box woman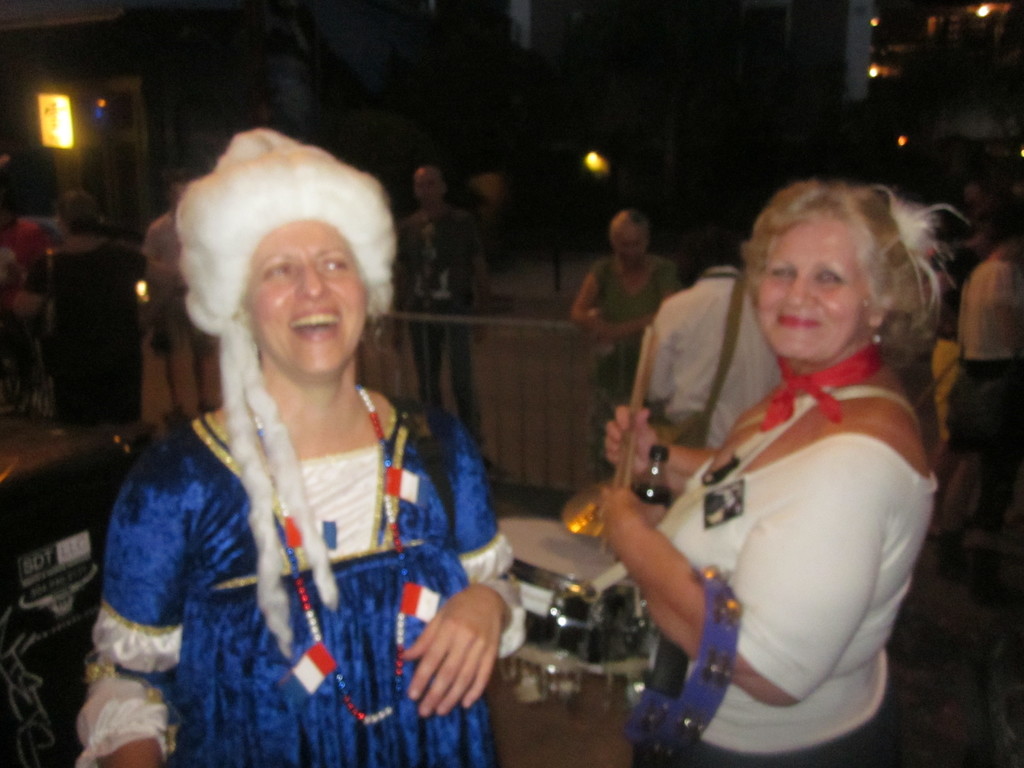
detection(602, 178, 943, 767)
